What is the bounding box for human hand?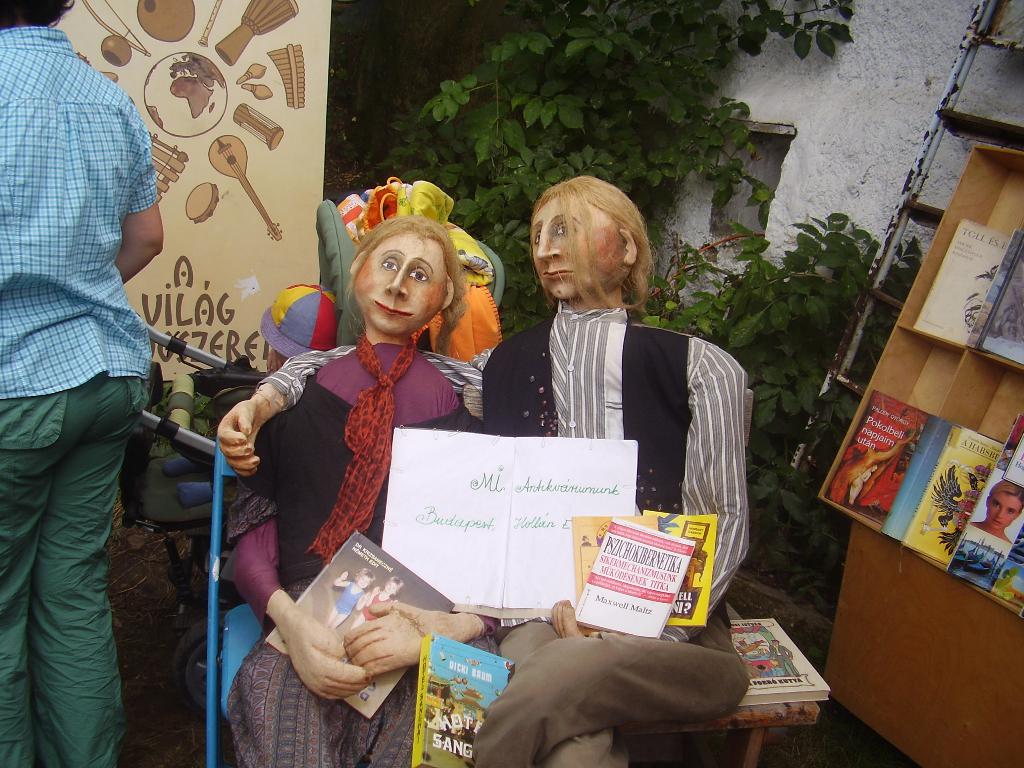
x1=342, y1=598, x2=476, y2=678.
